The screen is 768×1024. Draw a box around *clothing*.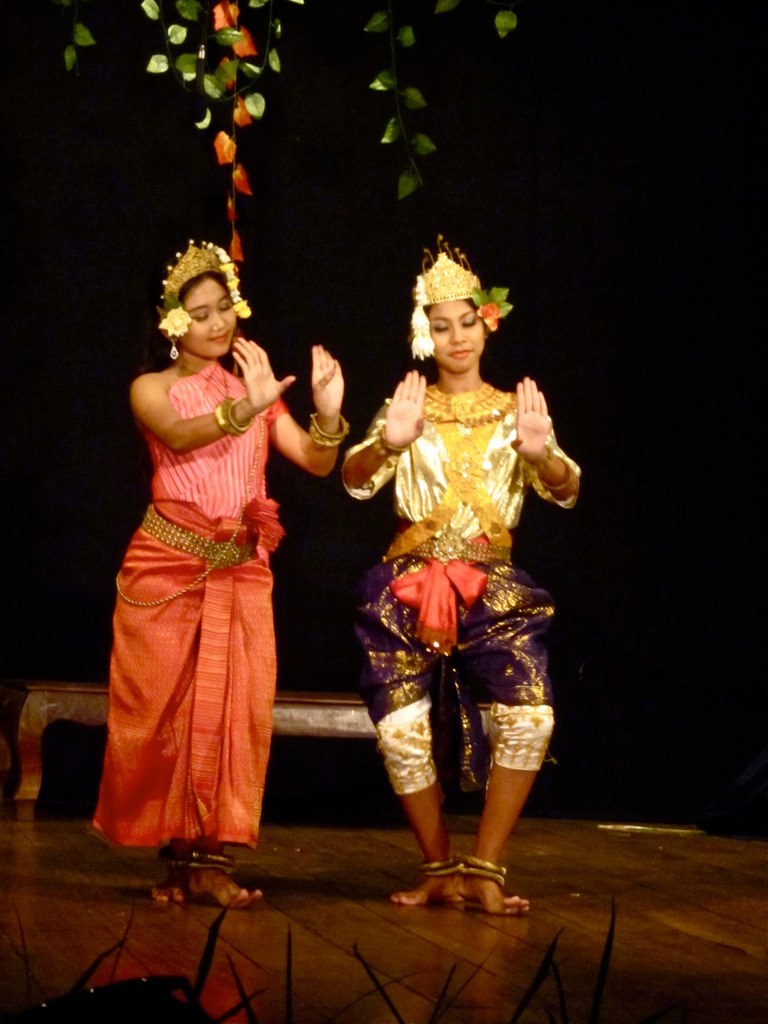
l=355, t=391, r=541, b=766.
